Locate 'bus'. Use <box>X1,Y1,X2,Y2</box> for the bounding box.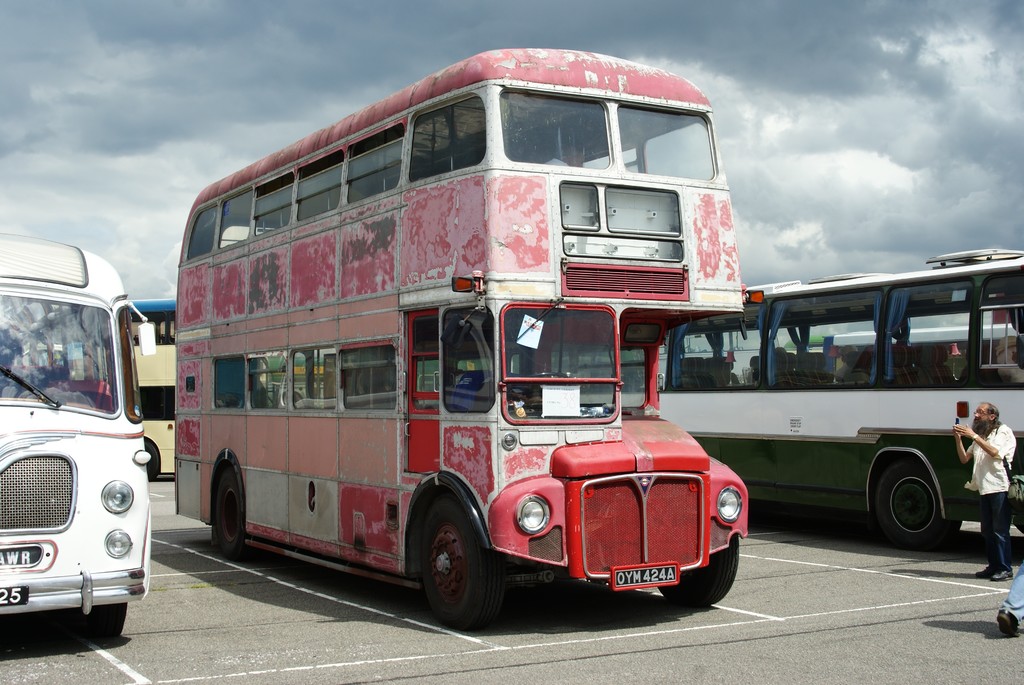
<box>124,296,185,485</box>.
